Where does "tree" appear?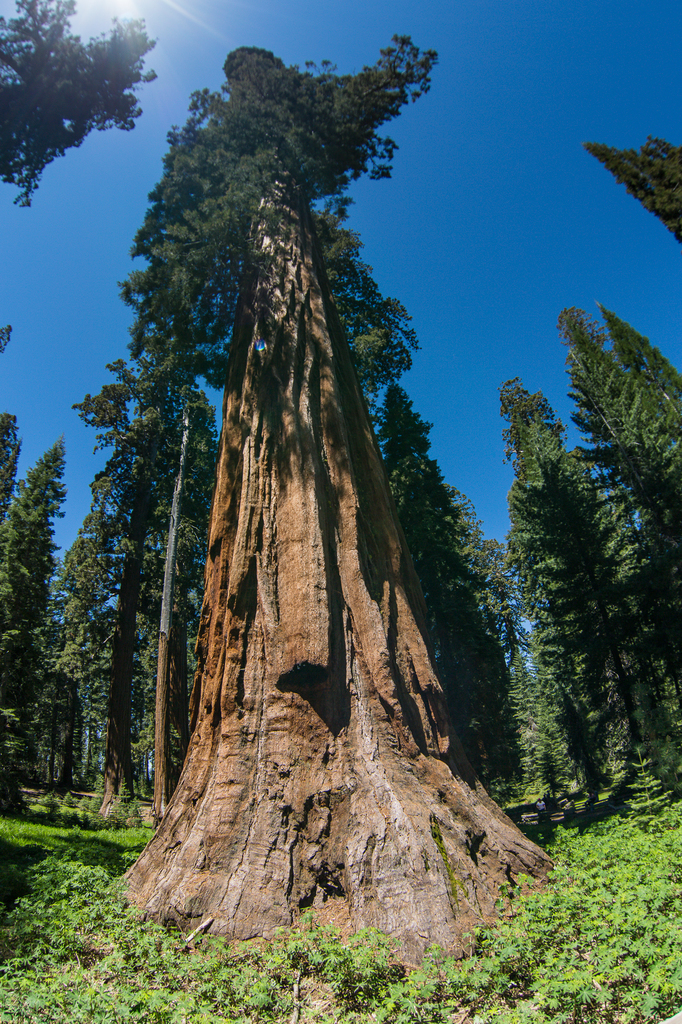
Appears at (0,0,164,211).
